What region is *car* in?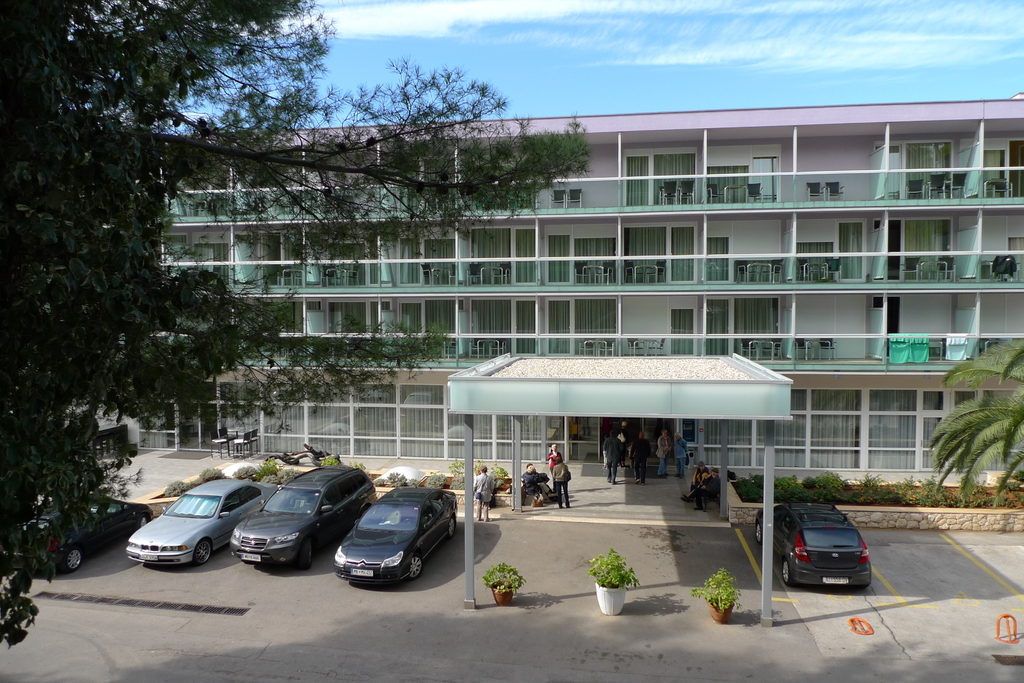
crop(333, 471, 457, 588).
